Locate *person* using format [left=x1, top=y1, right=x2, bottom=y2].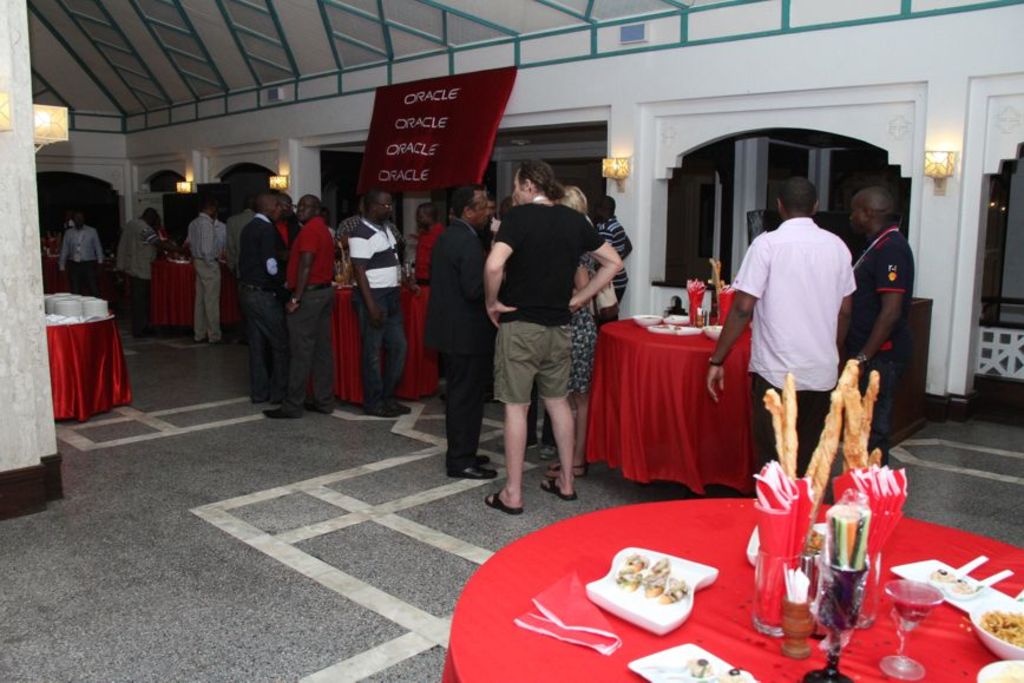
[left=346, top=197, right=407, bottom=282].
